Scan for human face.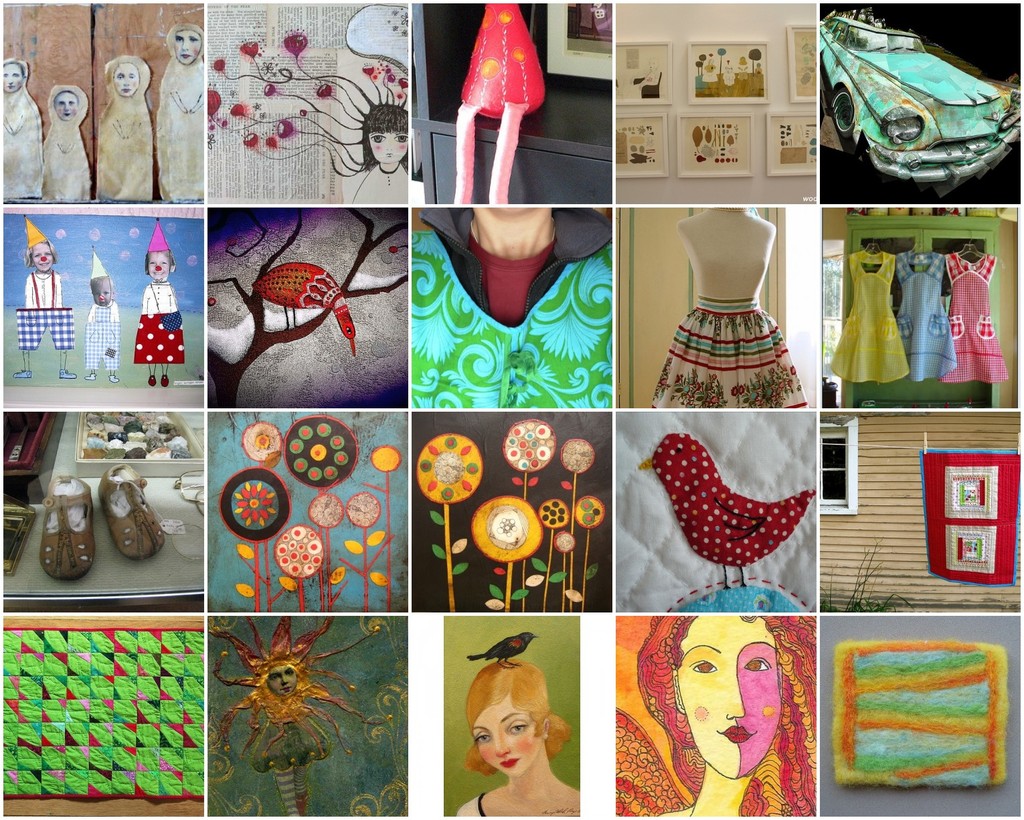
Scan result: box(474, 695, 547, 781).
